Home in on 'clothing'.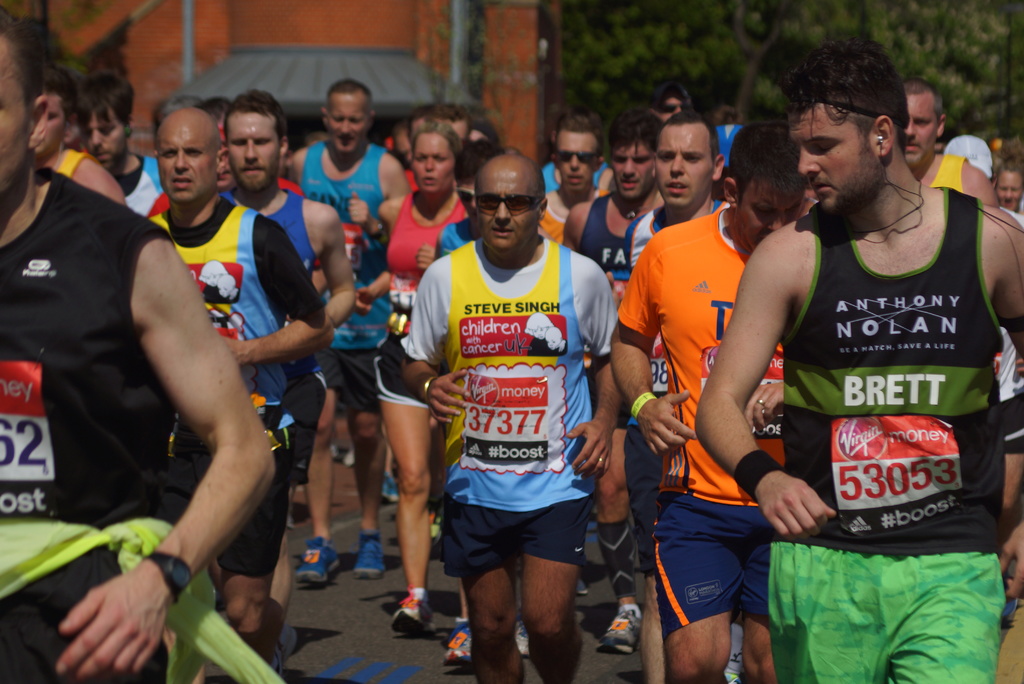
Homed in at crop(374, 186, 479, 416).
